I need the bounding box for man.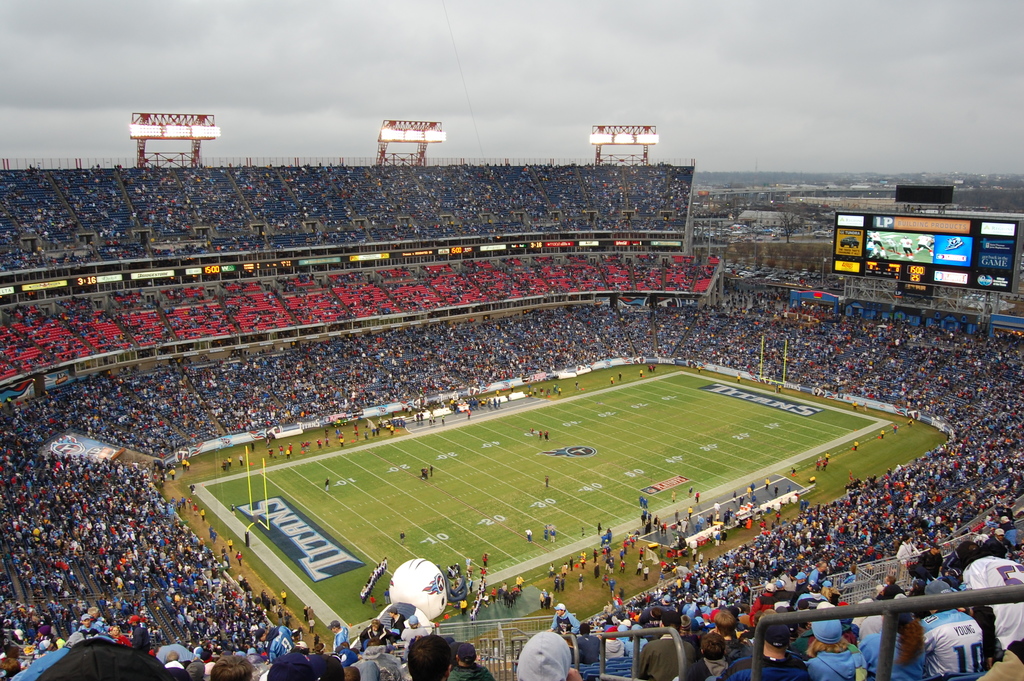
Here it is: bbox(385, 608, 404, 634).
